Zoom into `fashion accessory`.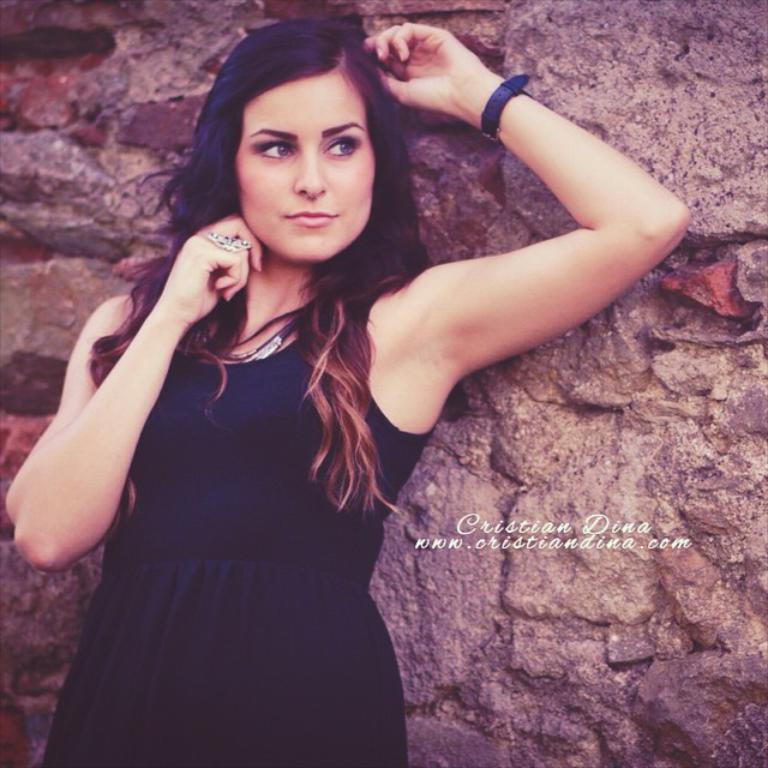
Zoom target: locate(205, 230, 253, 254).
